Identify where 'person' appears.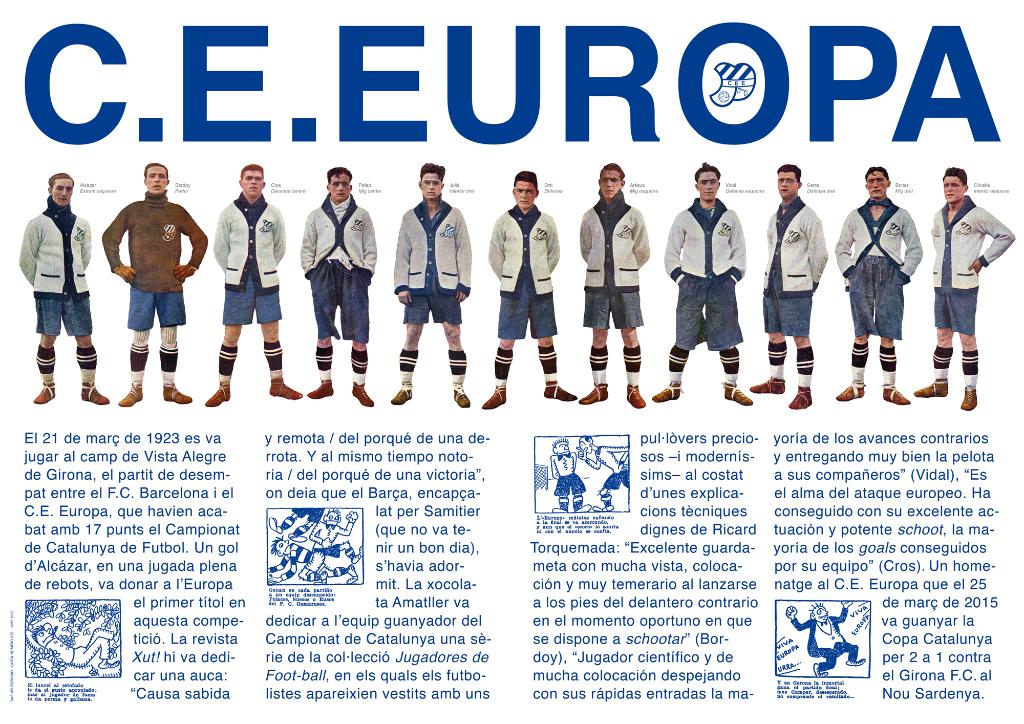
Appears at bbox=(18, 165, 111, 401).
